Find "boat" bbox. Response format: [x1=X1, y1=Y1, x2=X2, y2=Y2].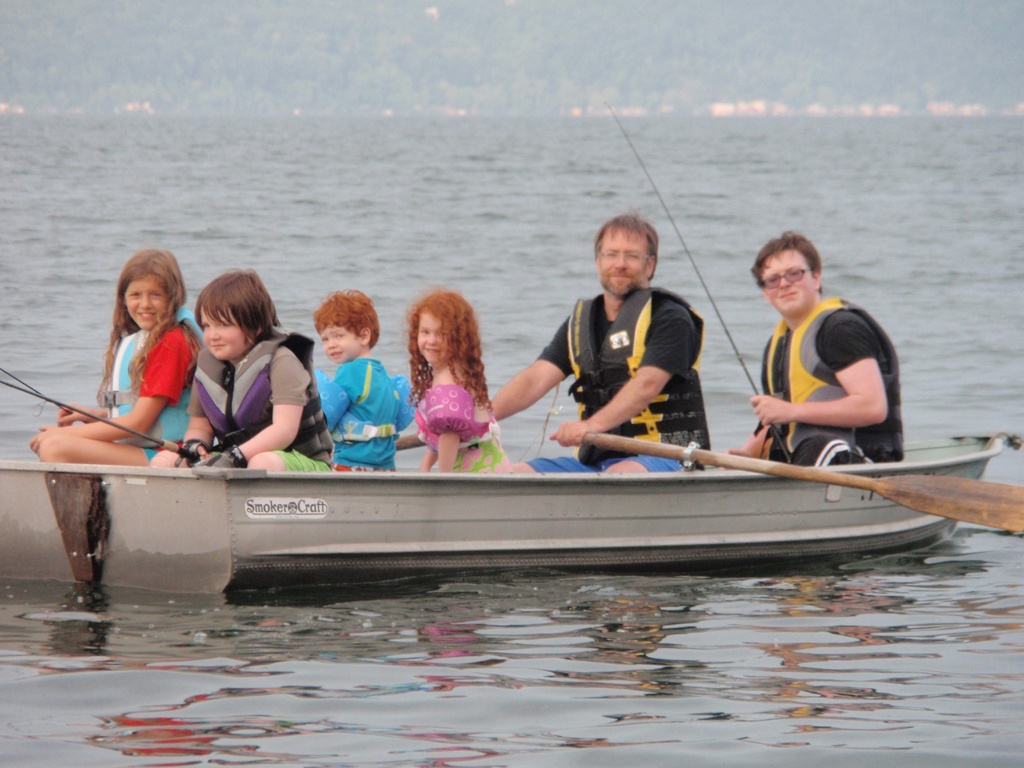
[x1=17, y1=371, x2=982, y2=598].
